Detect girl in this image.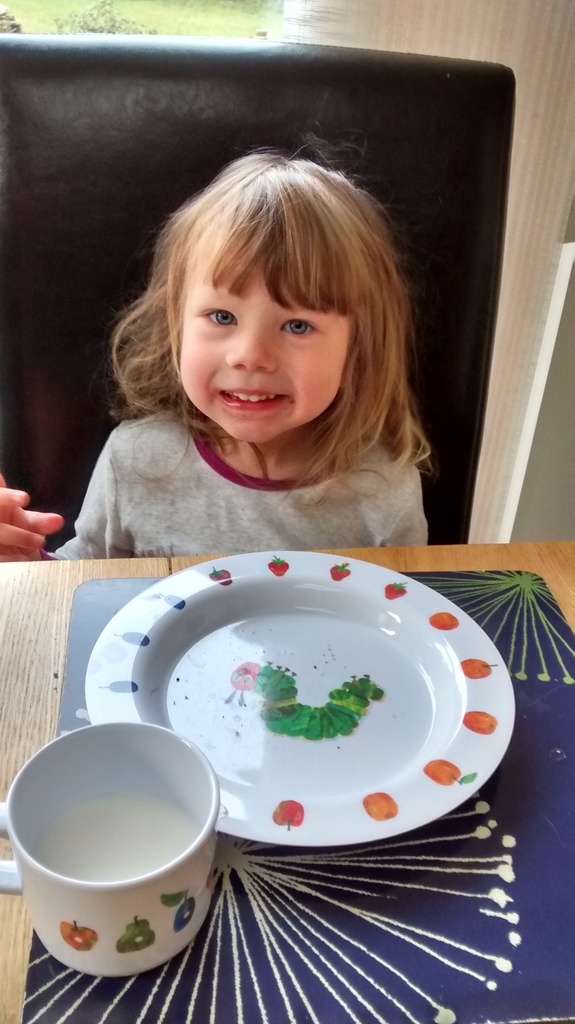
Detection: [0, 145, 426, 564].
